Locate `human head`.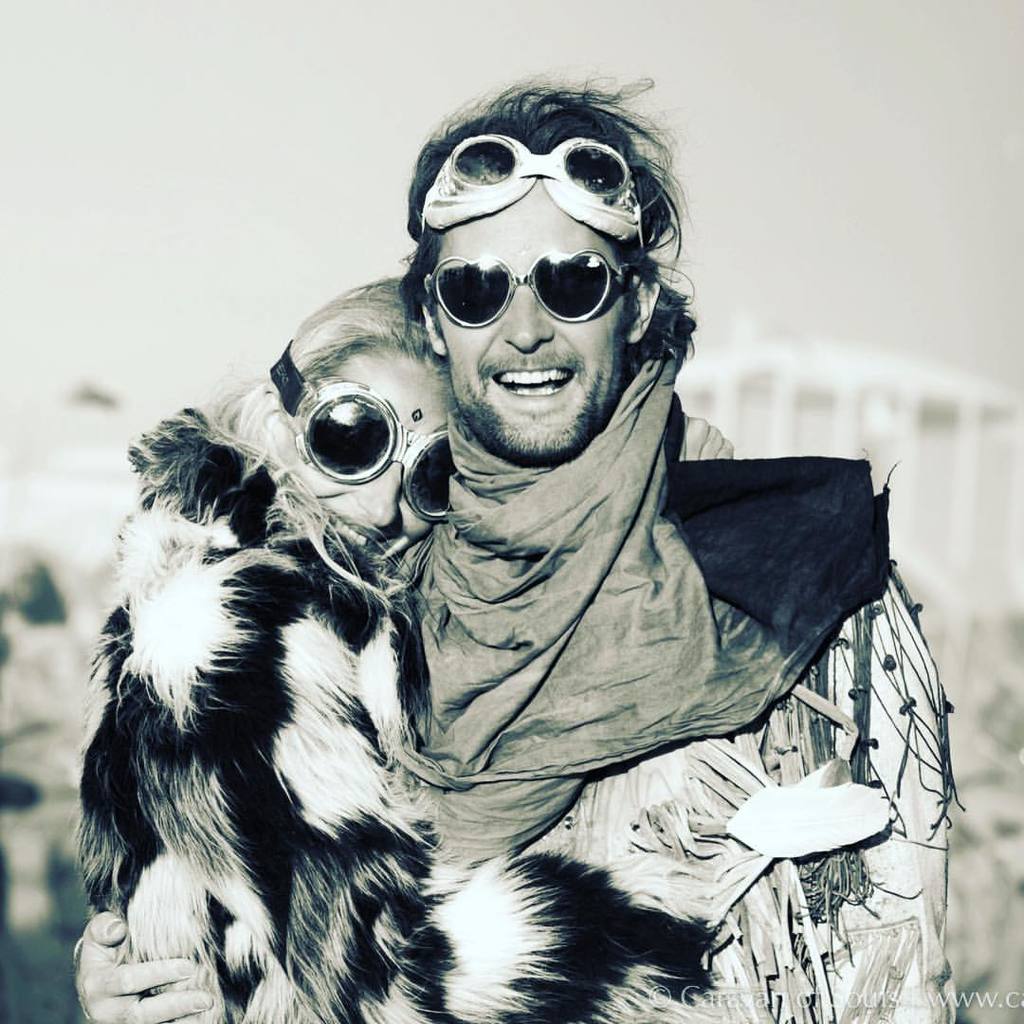
Bounding box: [x1=221, y1=278, x2=462, y2=561].
